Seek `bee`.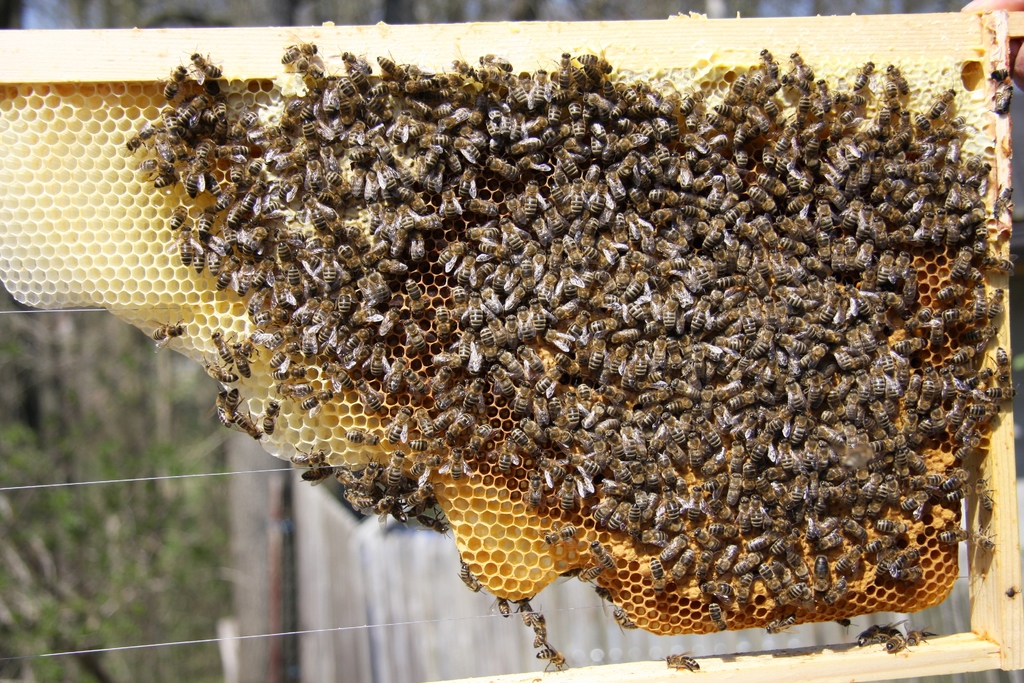
{"left": 679, "top": 482, "right": 712, "bottom": 528}.
